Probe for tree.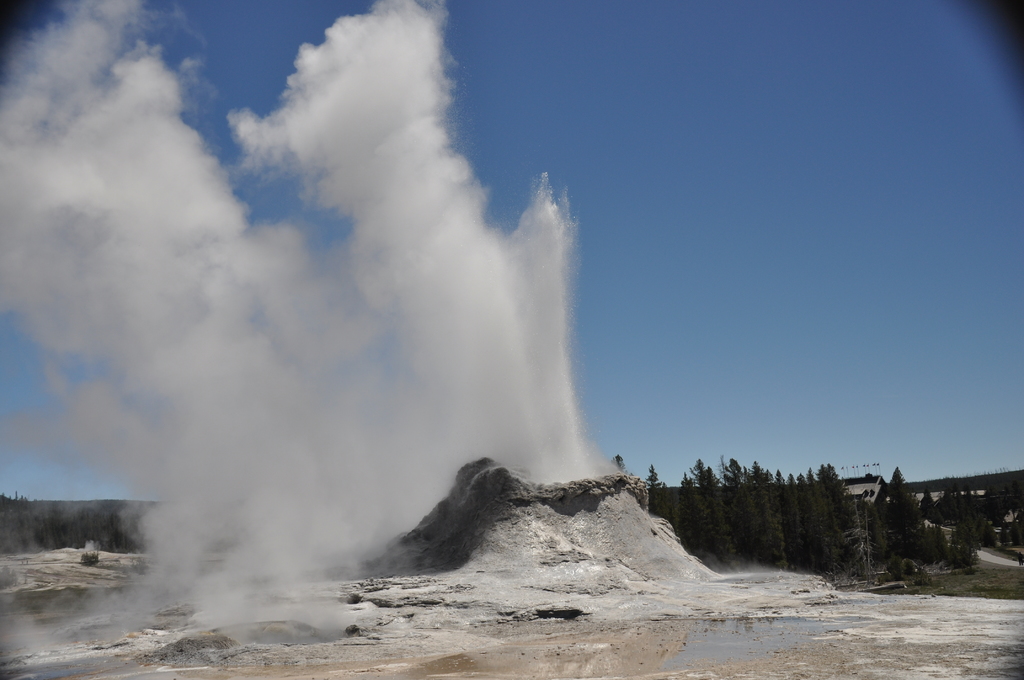
Probe result: select_region(883, 467, 924, 544).
